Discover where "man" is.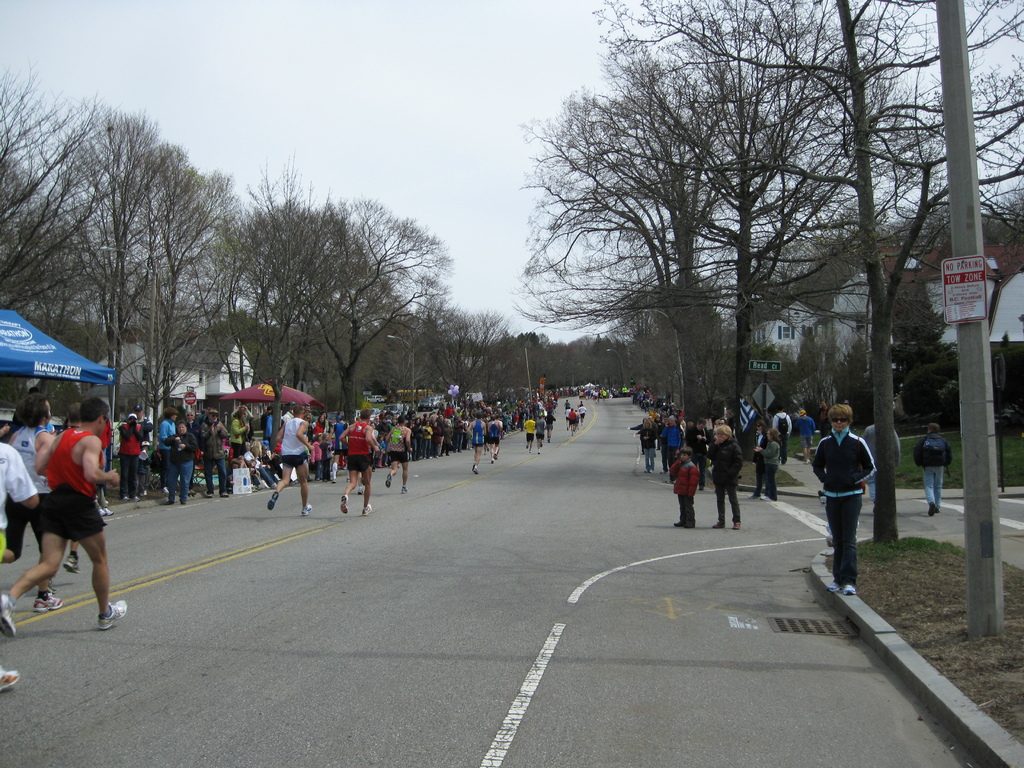
Discovered at bbox=(131, 404, 154, 497).
